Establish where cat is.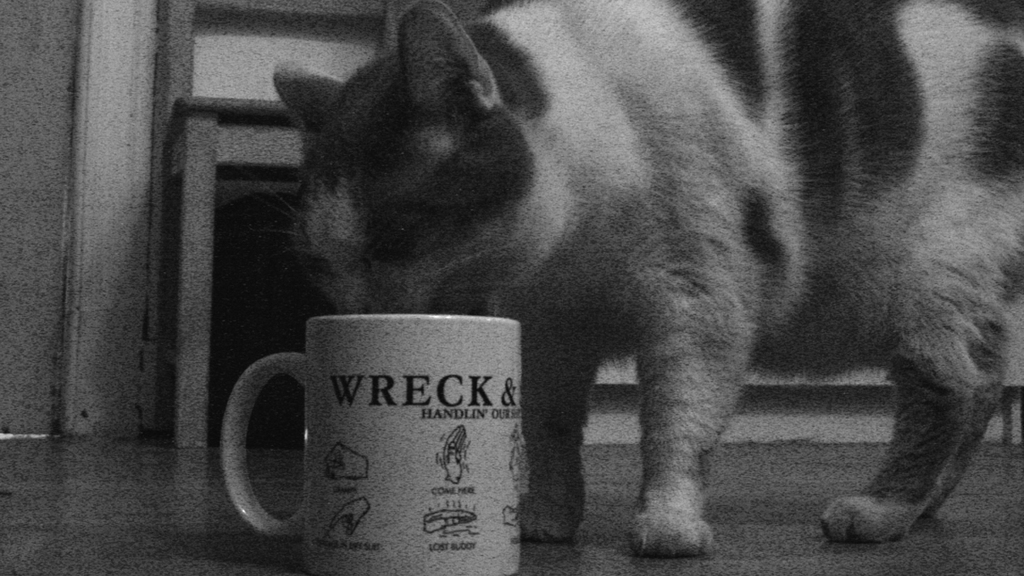
Established at l=255, t=2, r=1023, b=556.
